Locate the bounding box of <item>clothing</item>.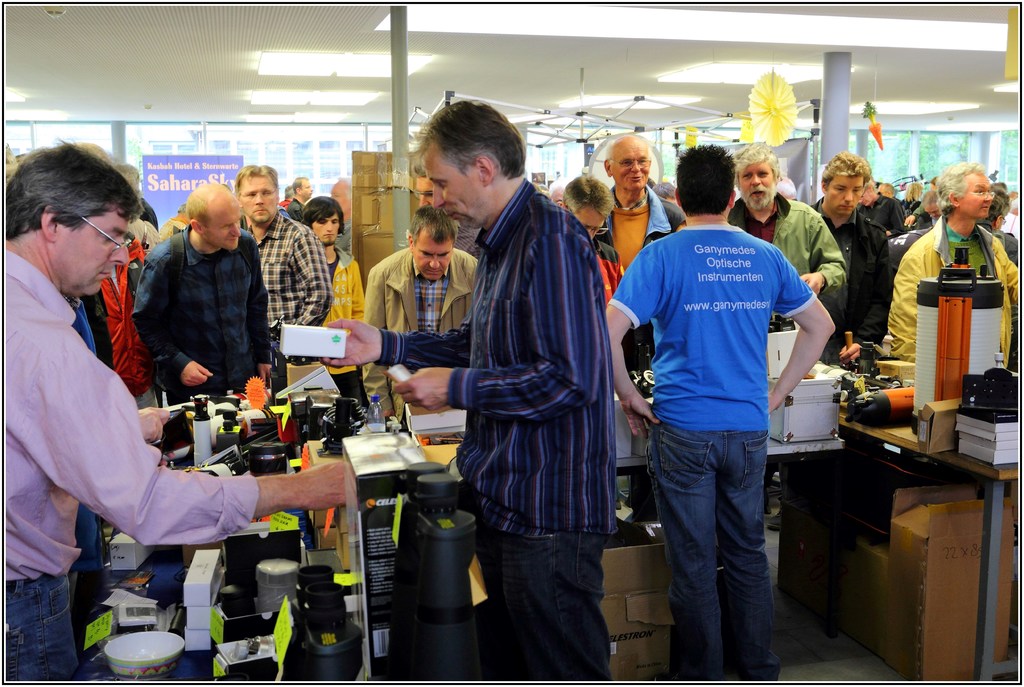
Bounding box: {"x1": 607, "y1": 224, "x2": 818, "y2": 681}.
